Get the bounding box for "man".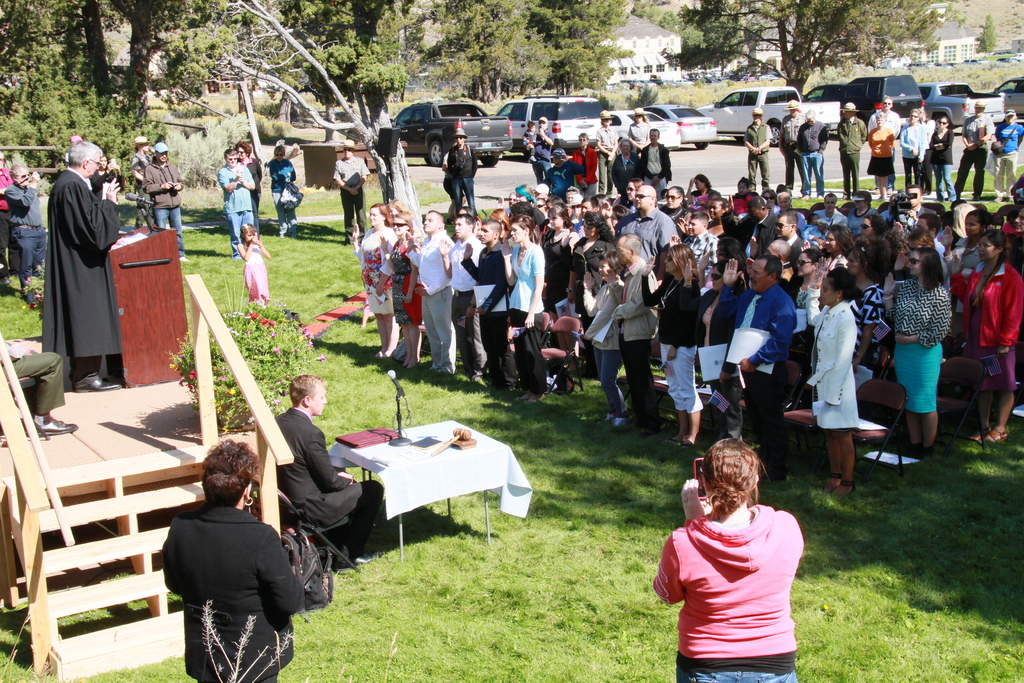
bbox=[768, 206, 808, 276].
